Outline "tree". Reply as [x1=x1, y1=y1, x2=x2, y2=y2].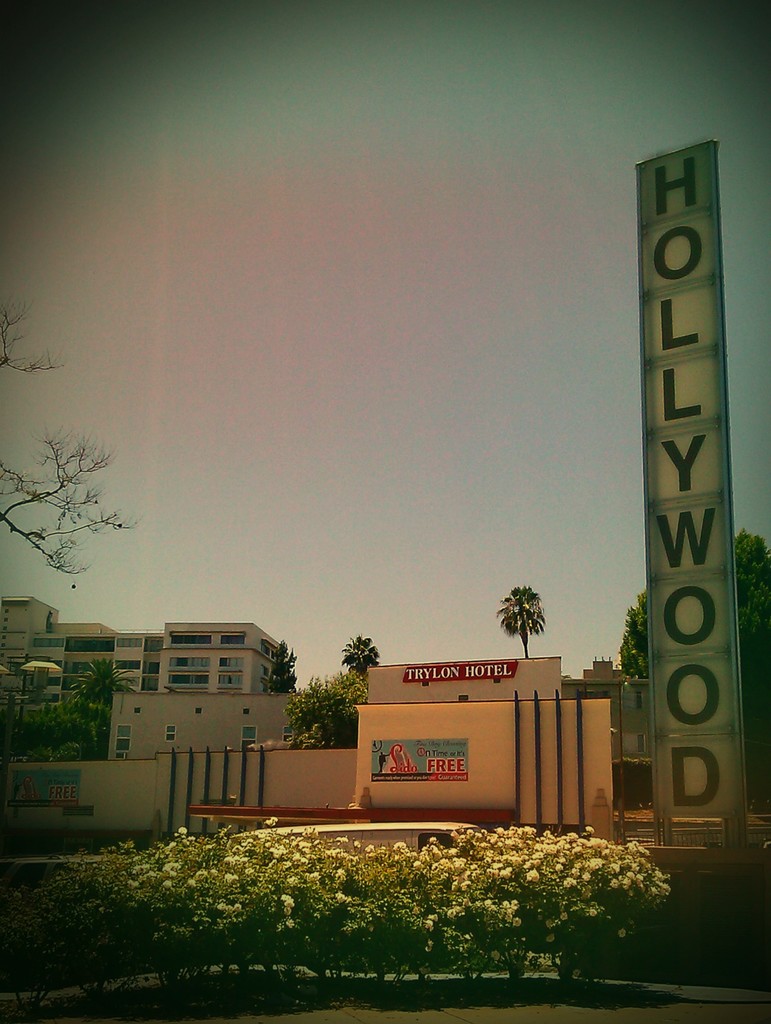
[x1=492, y1=580, x2=548, y2=660].
